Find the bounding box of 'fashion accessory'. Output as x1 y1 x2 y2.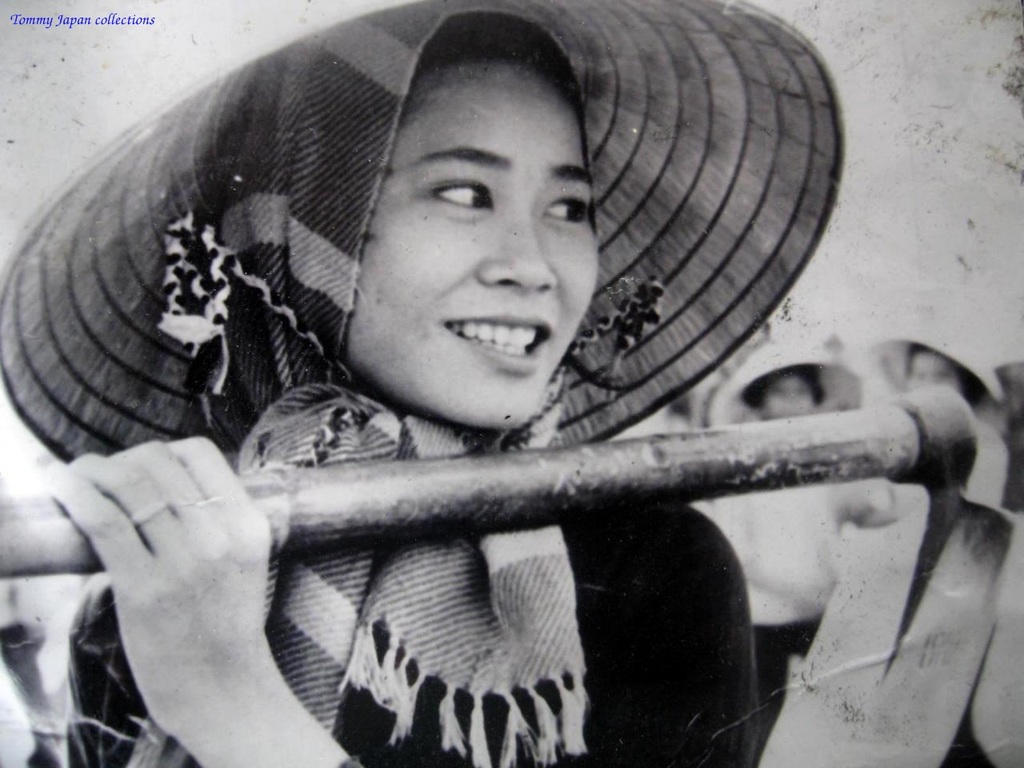
131 500 171 528.
